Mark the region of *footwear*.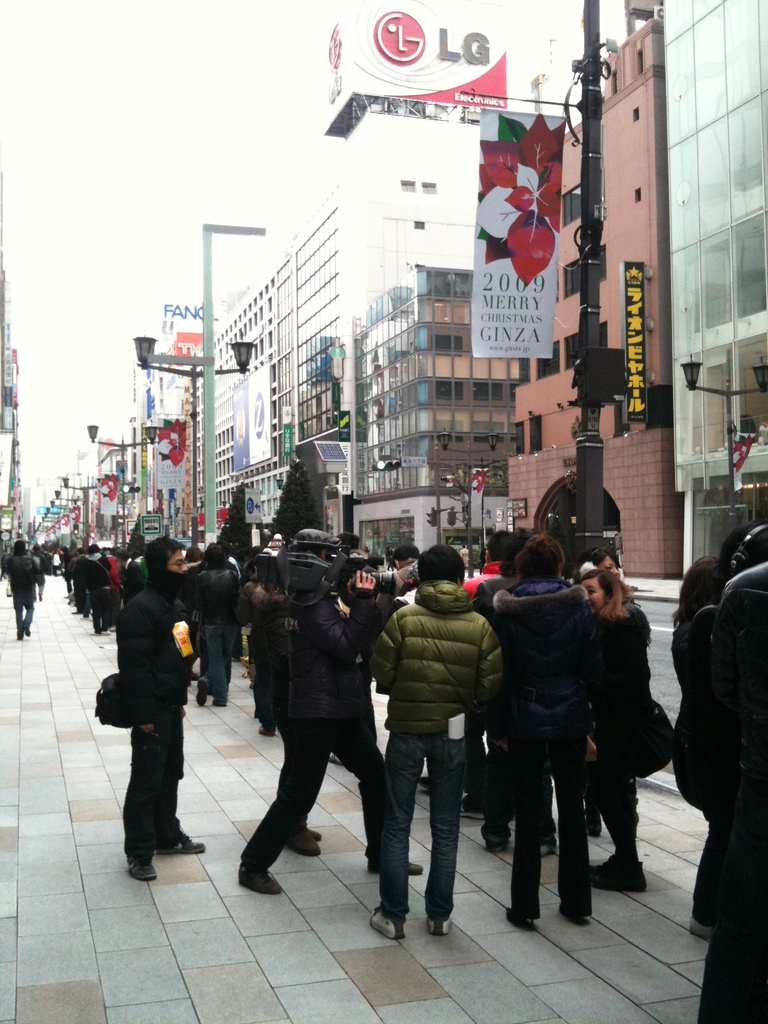
Region: locate(284, 831, 312, 854).
